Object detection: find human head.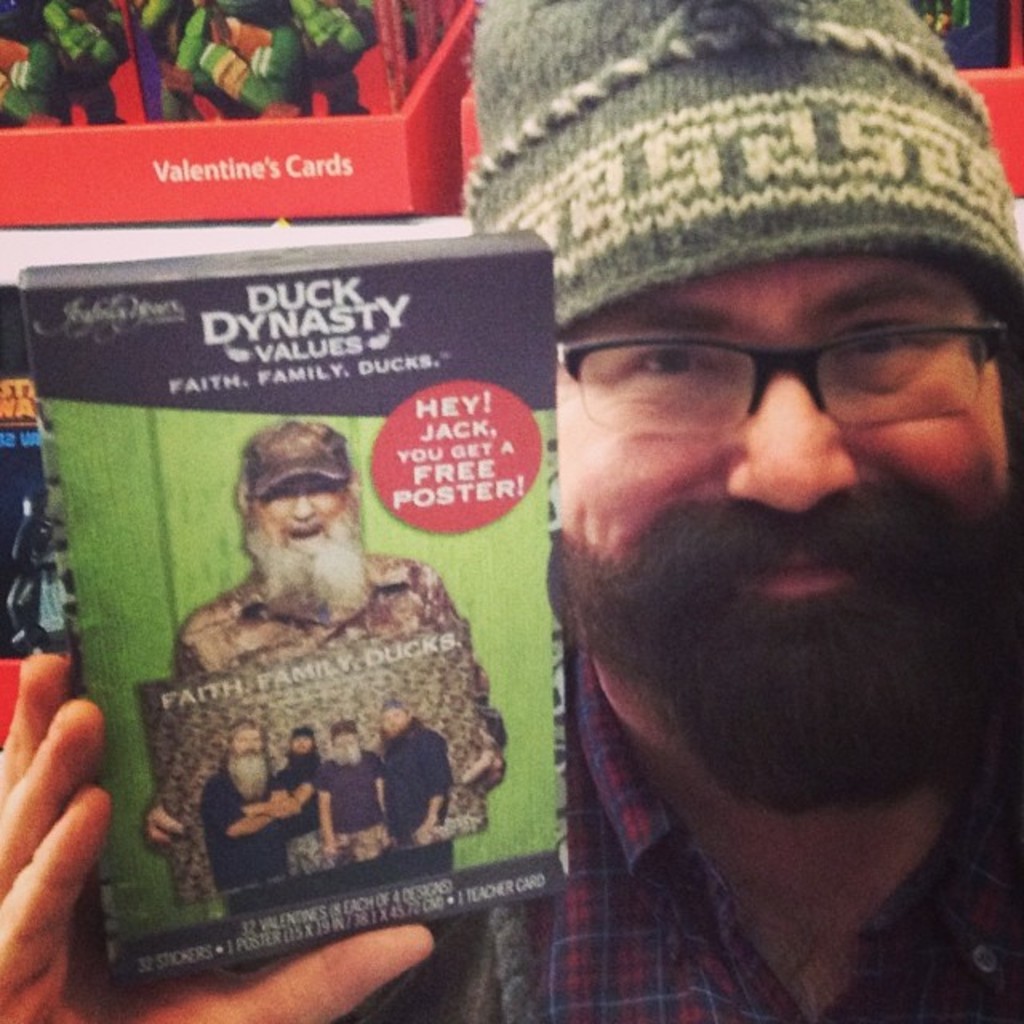
(334,720,354,754).
